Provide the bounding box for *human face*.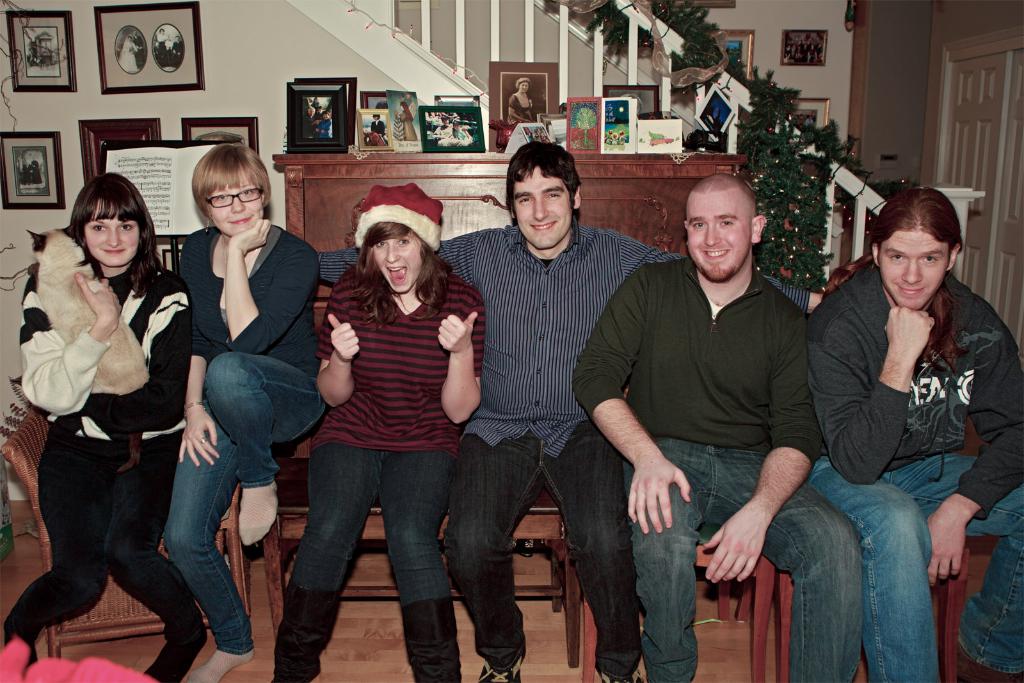
Rect(521, 79, 529, 93).
